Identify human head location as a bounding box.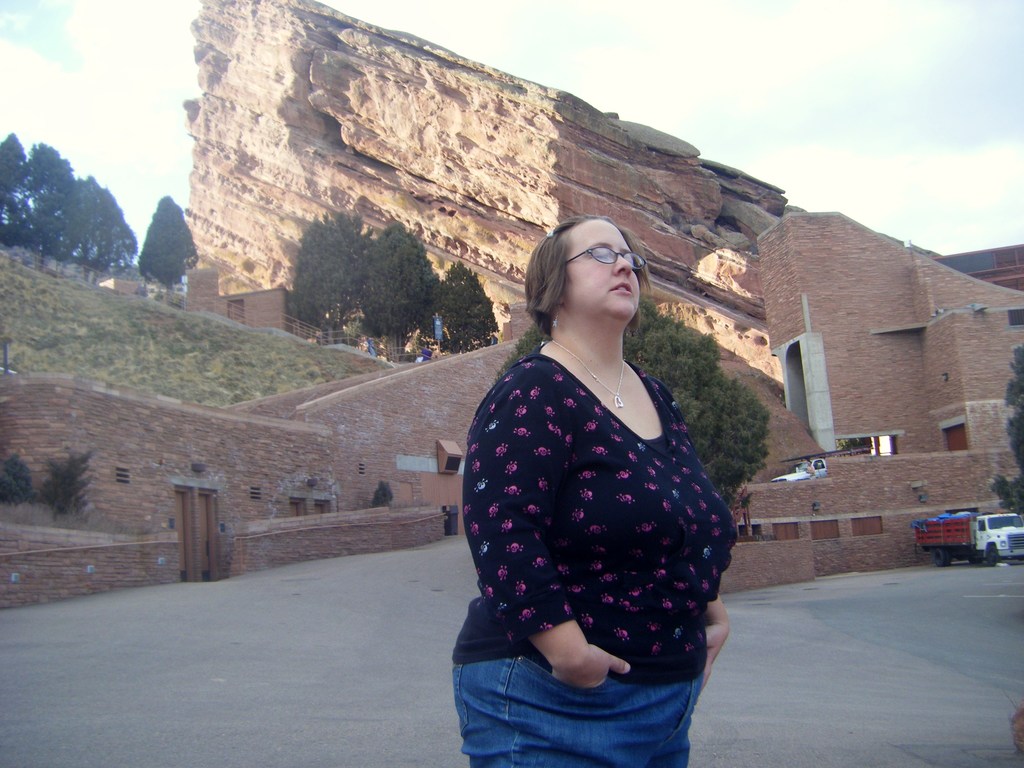
519:216:650:338.
